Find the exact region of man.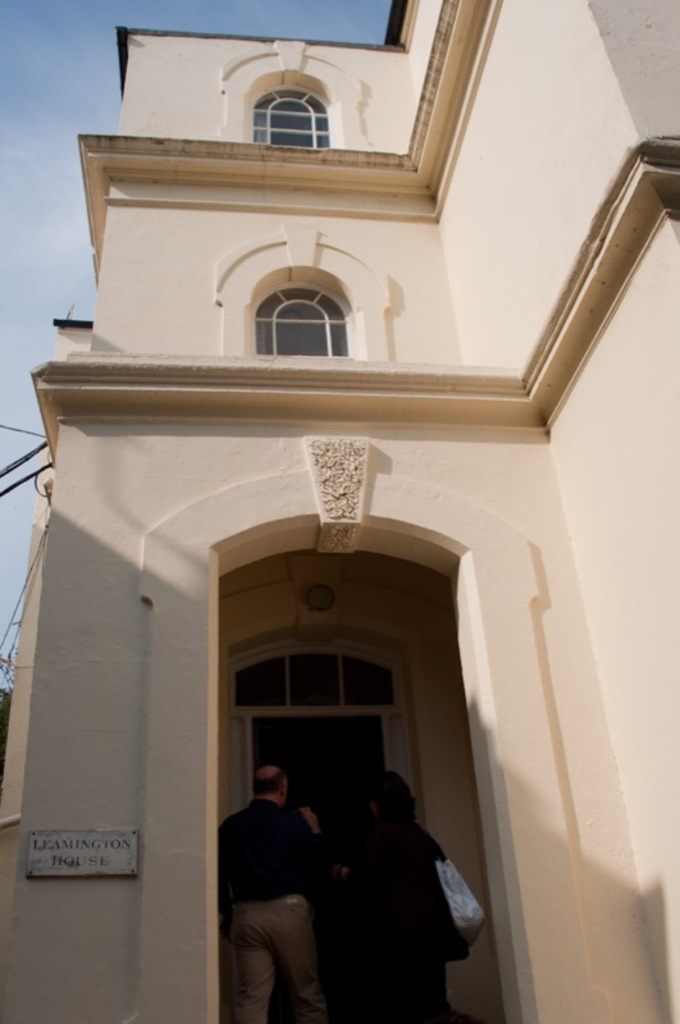
Exact region: (211, 769, 329, 1012).
